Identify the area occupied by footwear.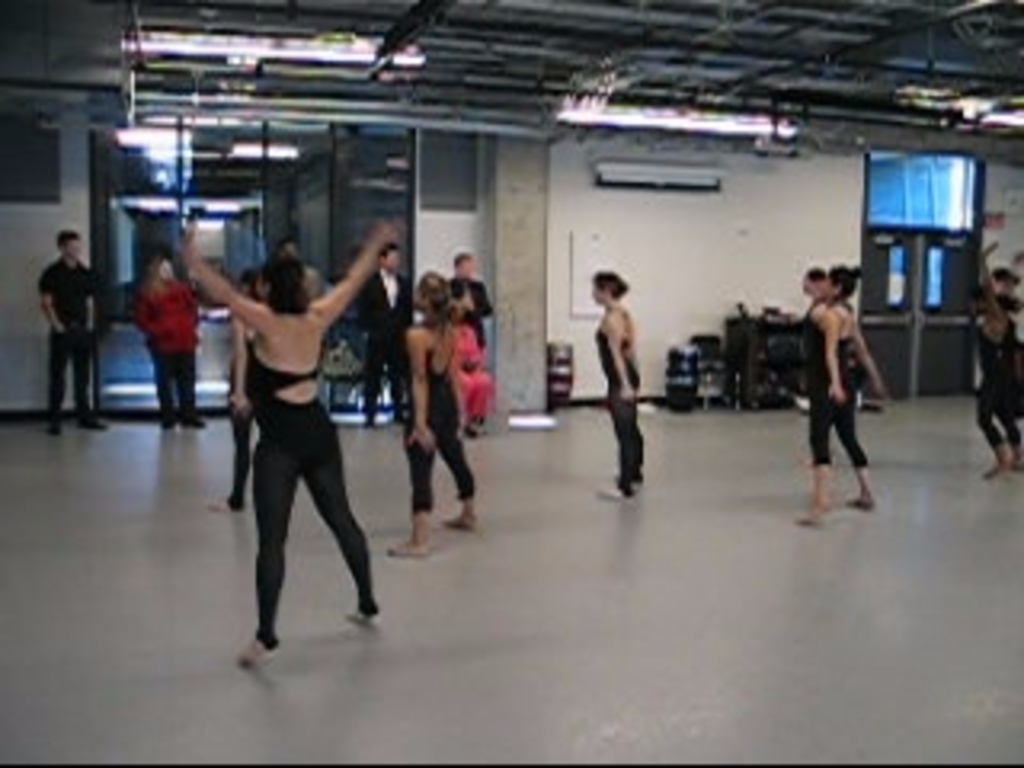
Area: 362/419/374/432.
